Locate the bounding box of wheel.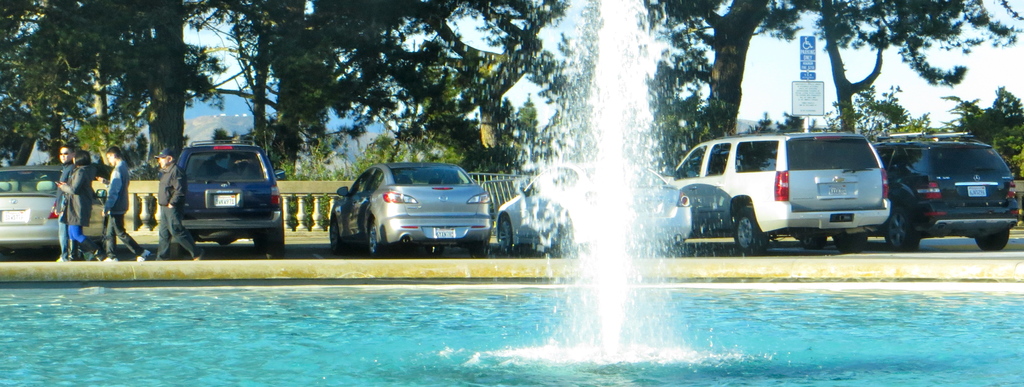
Bounding box: detection(880, 208, 920, 251).
